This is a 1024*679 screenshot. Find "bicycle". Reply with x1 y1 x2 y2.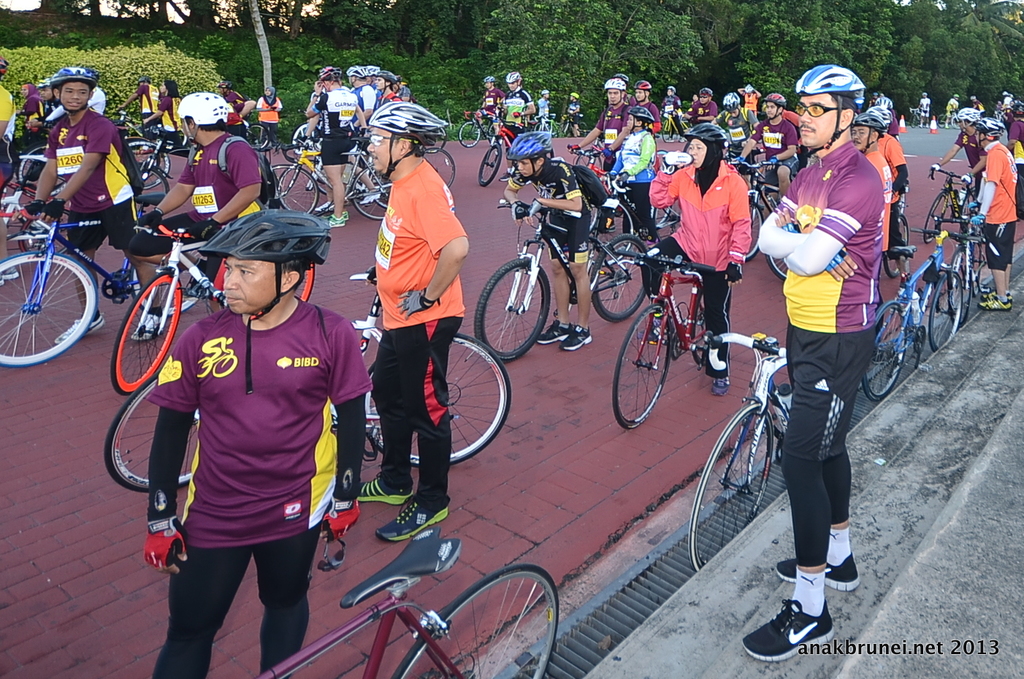
473 197 649 368.
